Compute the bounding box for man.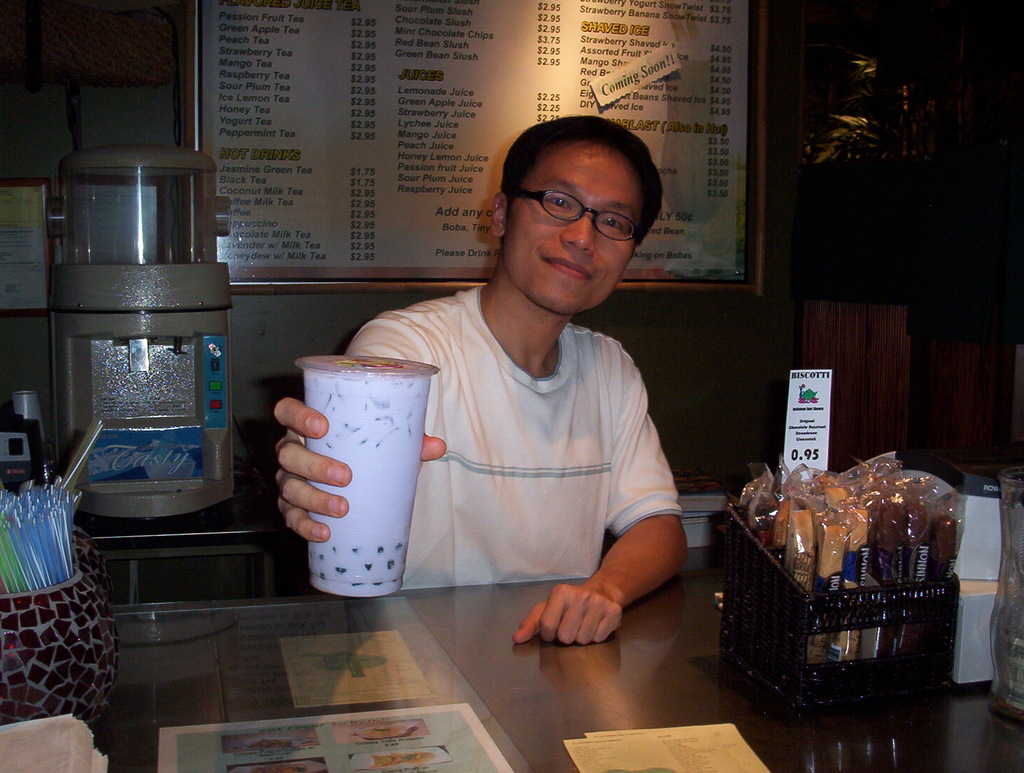
(x1=268, y1=120, x2=702, y2=649).
